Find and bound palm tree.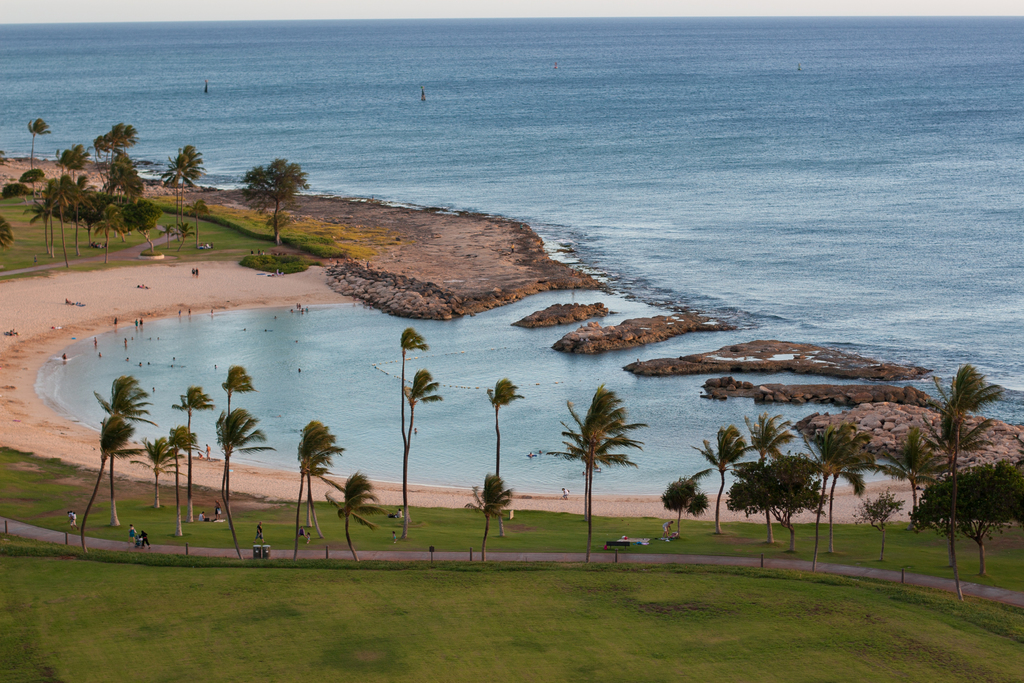
Bound: box=[559, 397, 644, 524].
